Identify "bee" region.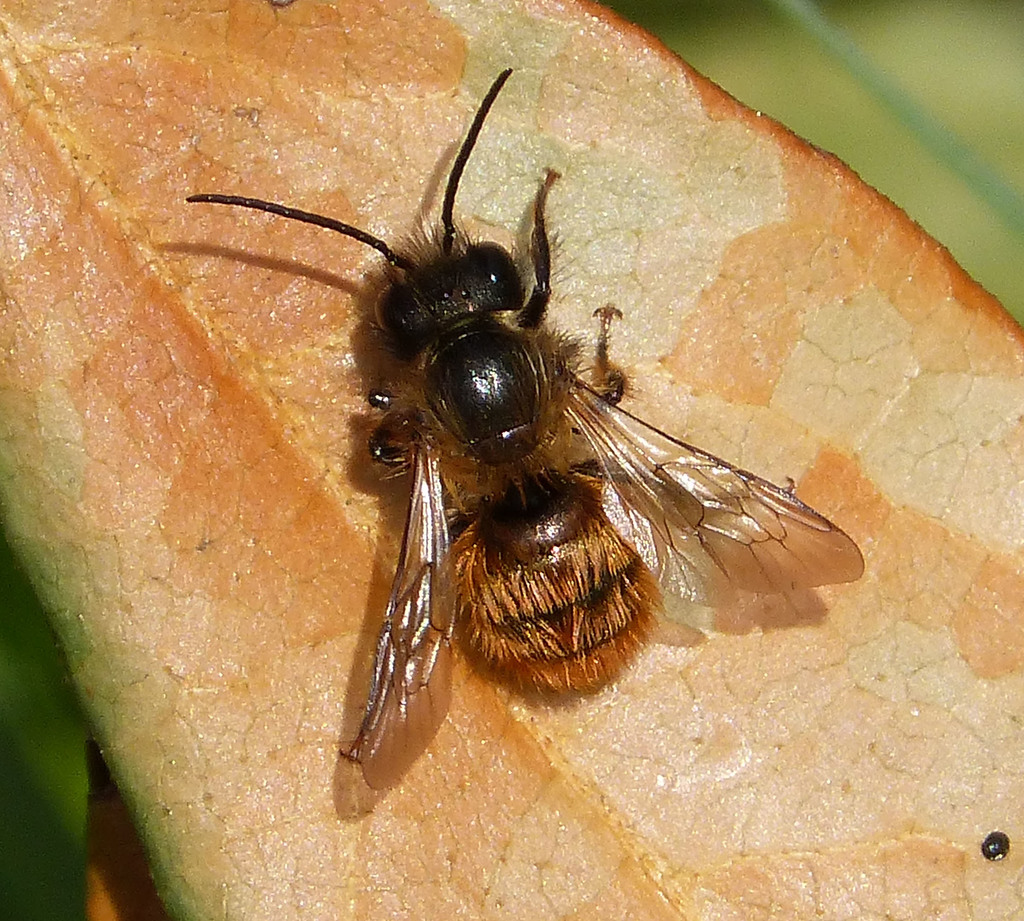
Region: (left=211, top=89, right=818, bottom=861).
